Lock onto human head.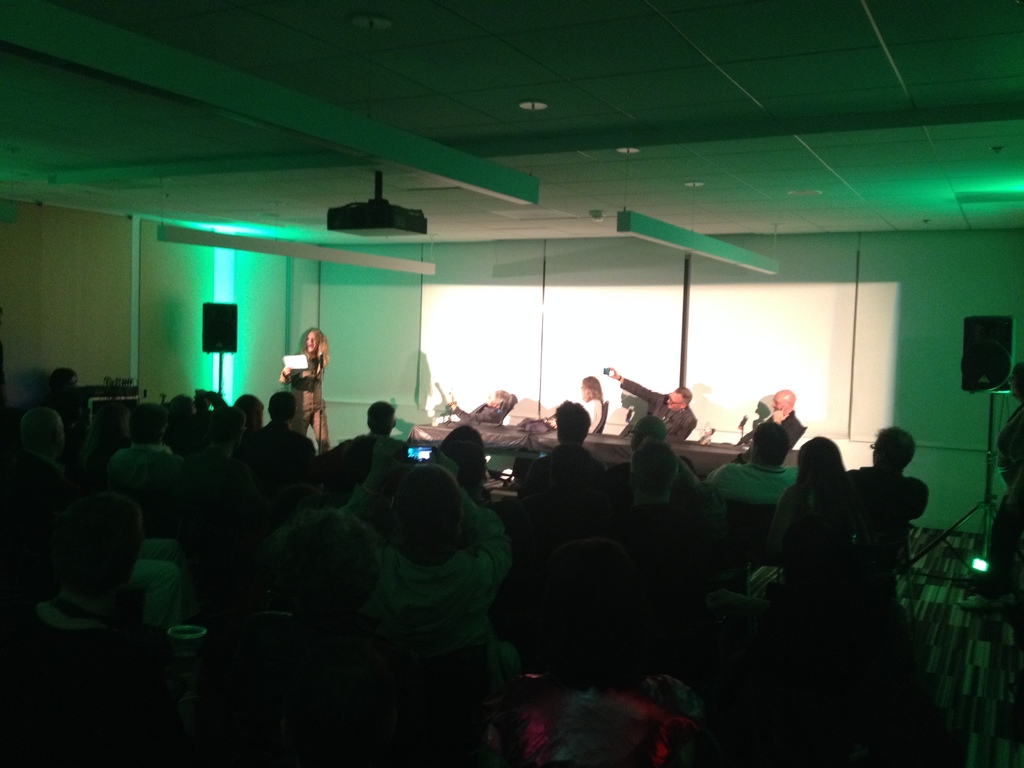
Locked: (x1=58, y1=499, x2=144, y2=597).
